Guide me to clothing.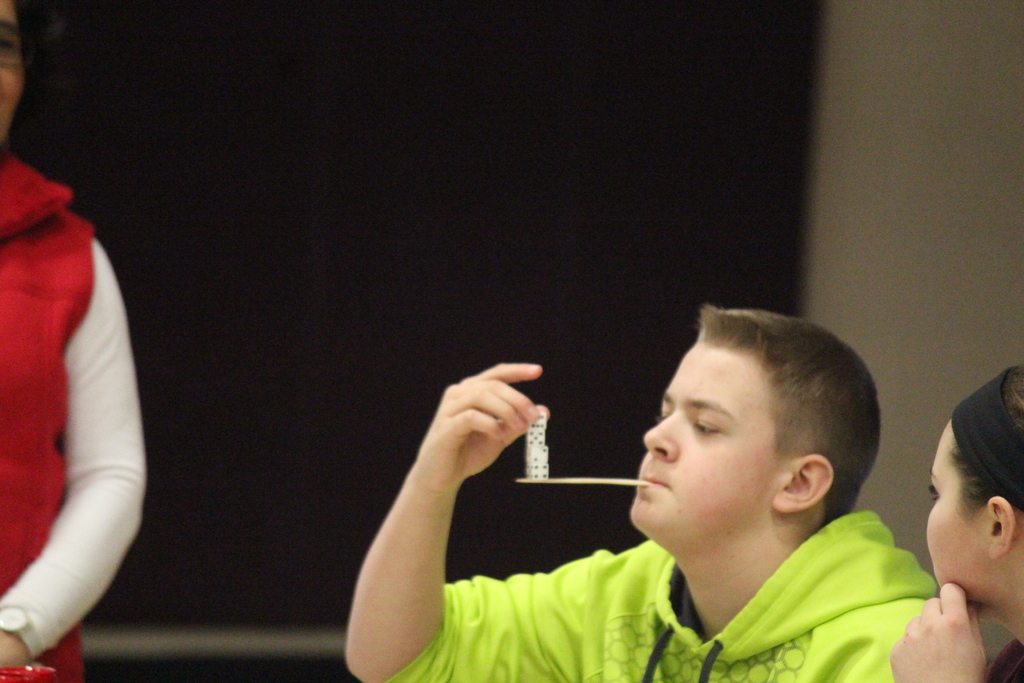
Guidance: [379,409,819,678].
